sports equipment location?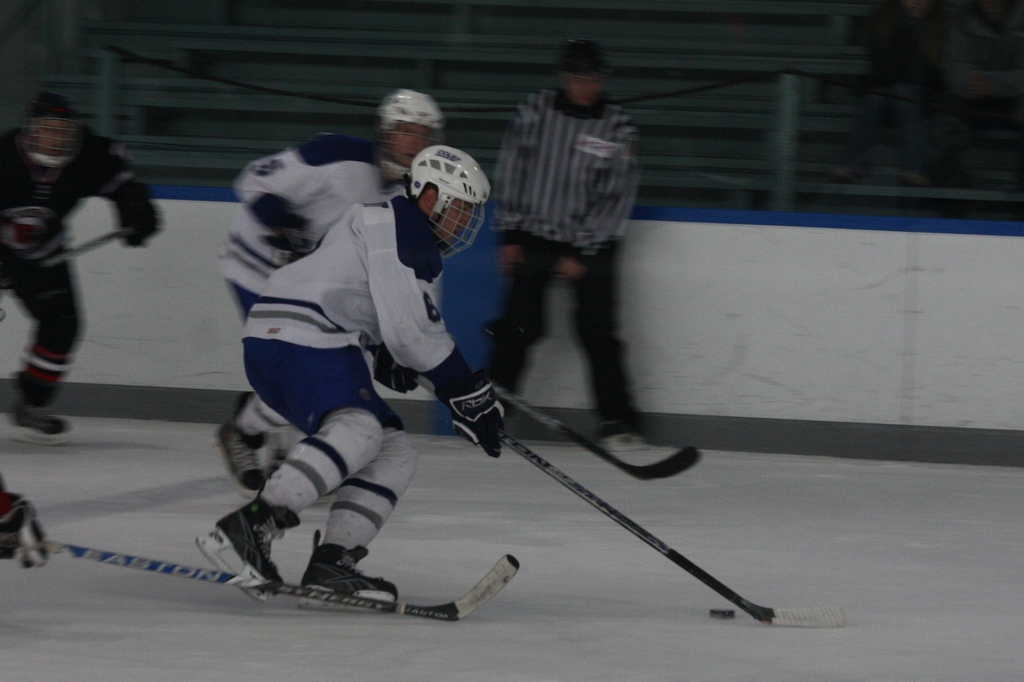
[307,543,405,618]
